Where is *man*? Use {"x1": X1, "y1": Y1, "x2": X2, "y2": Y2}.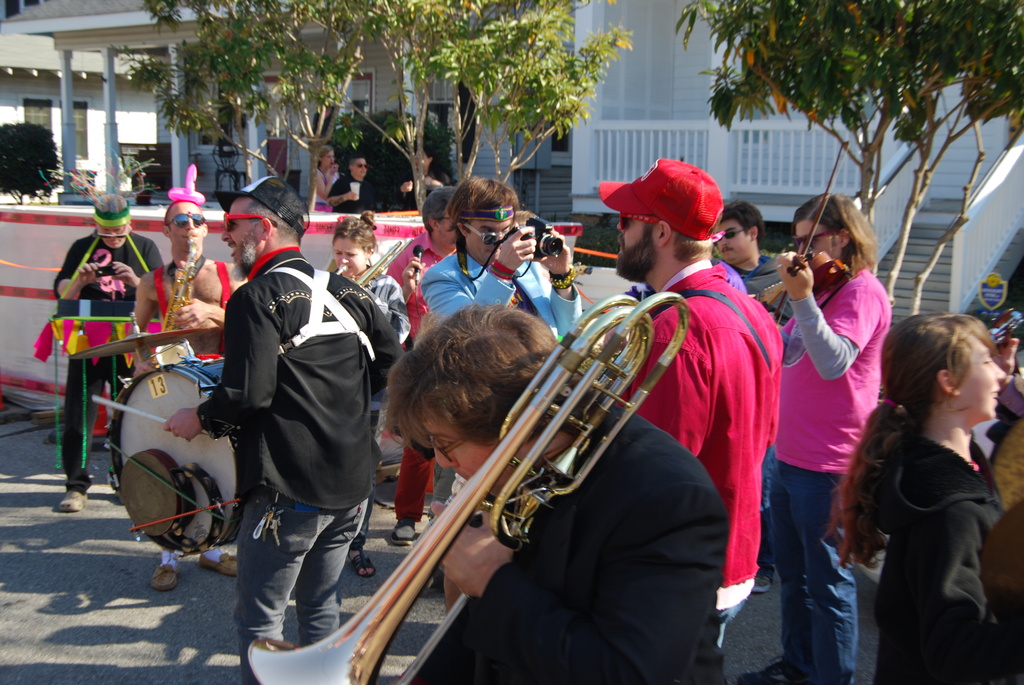
{"x1": 53, "y1": 196, "x2": 173, "y2": 510}.
